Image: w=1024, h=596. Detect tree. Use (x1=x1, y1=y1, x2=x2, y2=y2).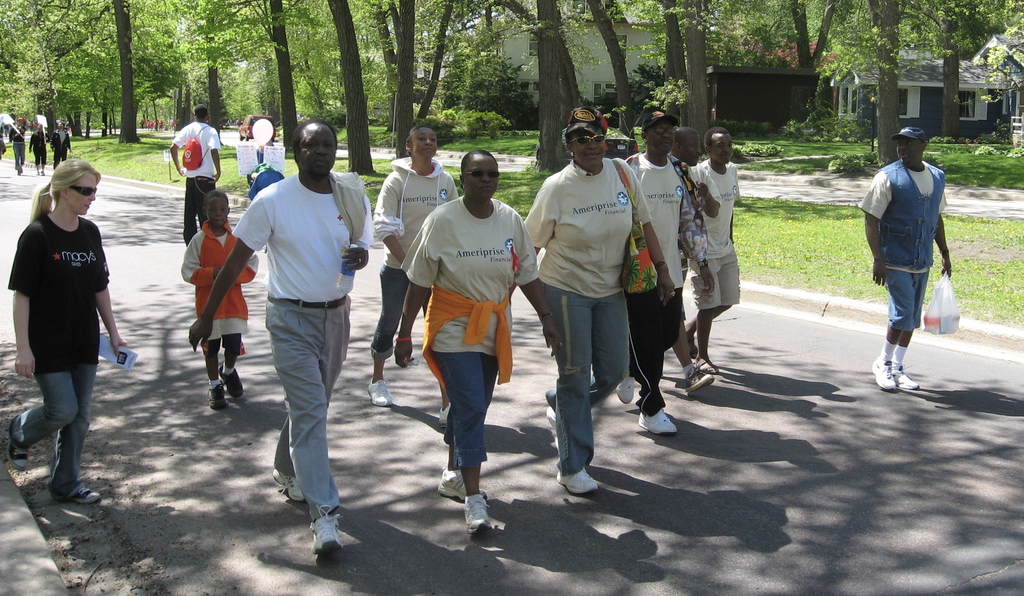
(x1=263, y1=0, x2=386, y2=125).
